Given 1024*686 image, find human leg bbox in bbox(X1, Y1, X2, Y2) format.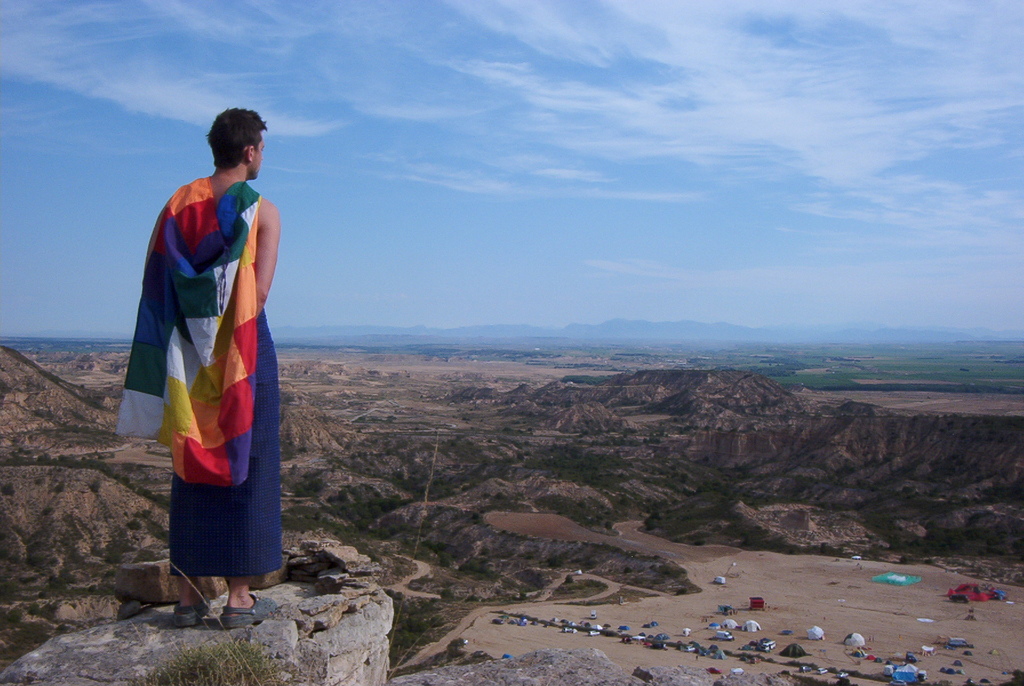
bbox(216, 578, 281, 635).
